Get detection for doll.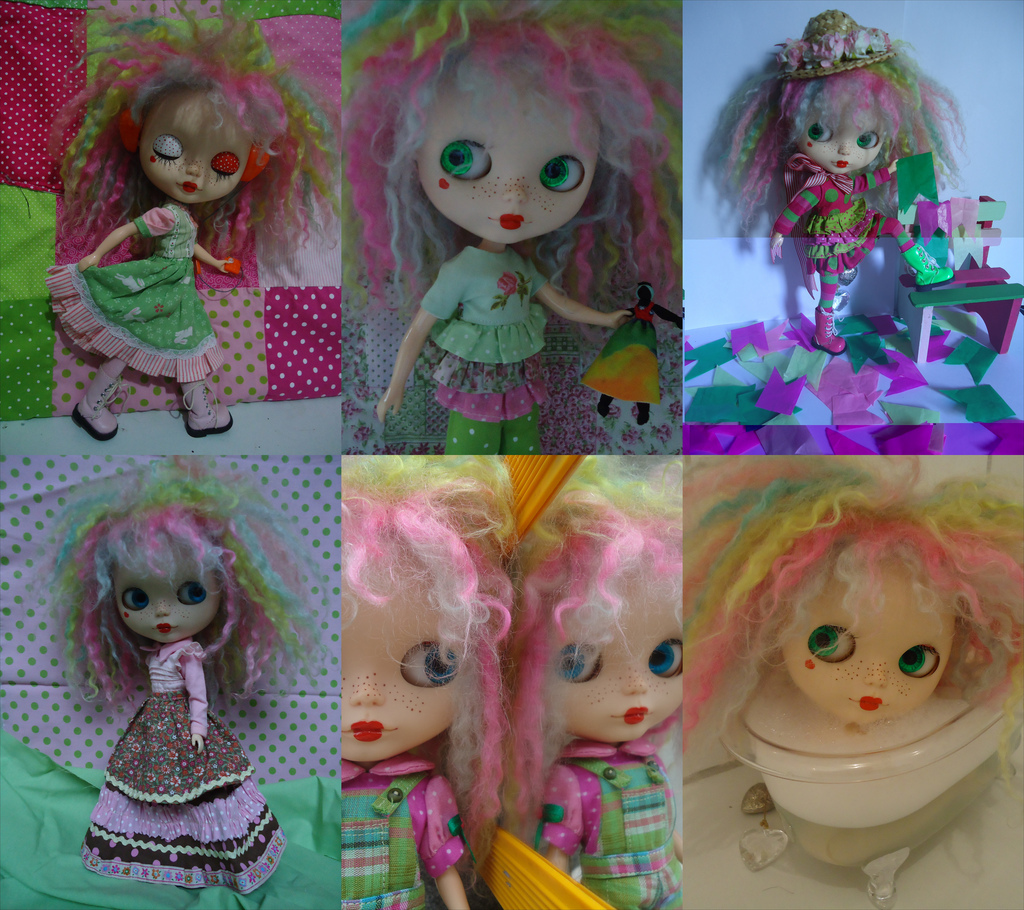
Detection: 711/10/985/363.
